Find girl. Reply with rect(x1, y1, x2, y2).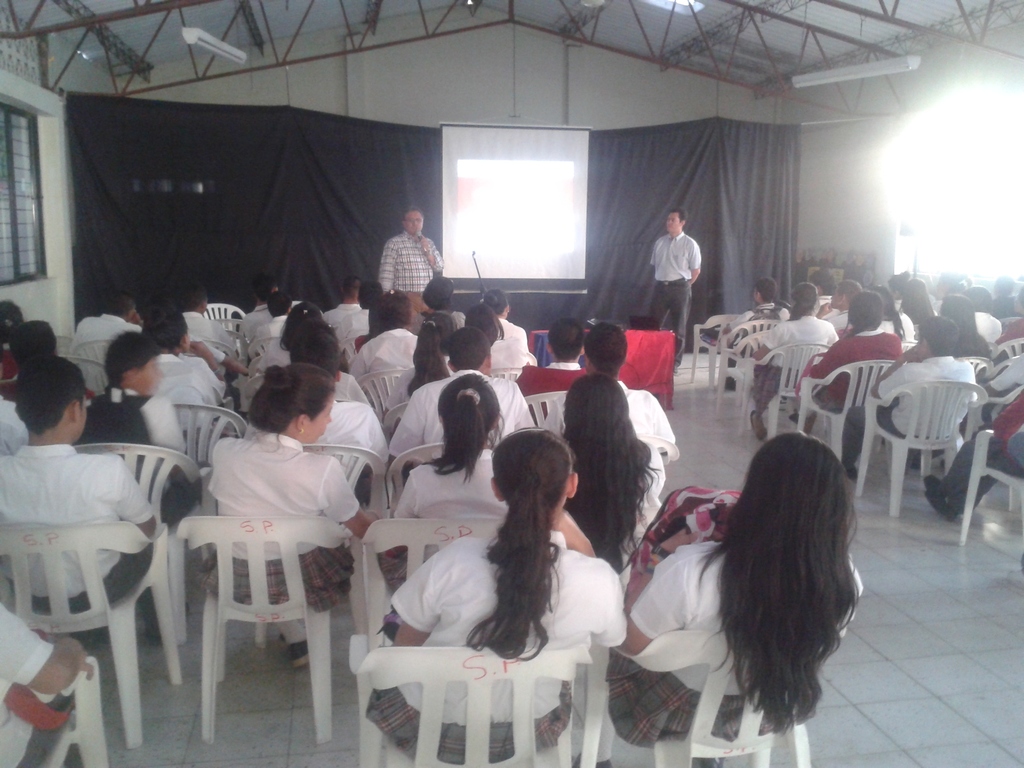
rect(0, 299, 24, 374).
